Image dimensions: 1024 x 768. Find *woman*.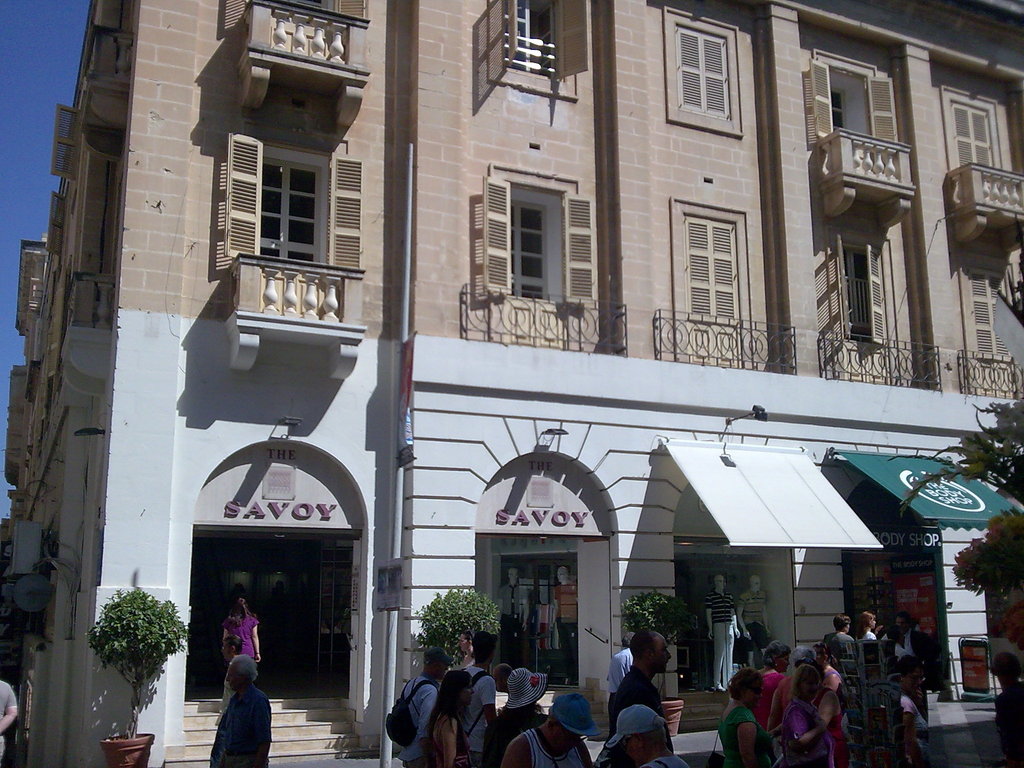
box(781, 666, 838, 767).
